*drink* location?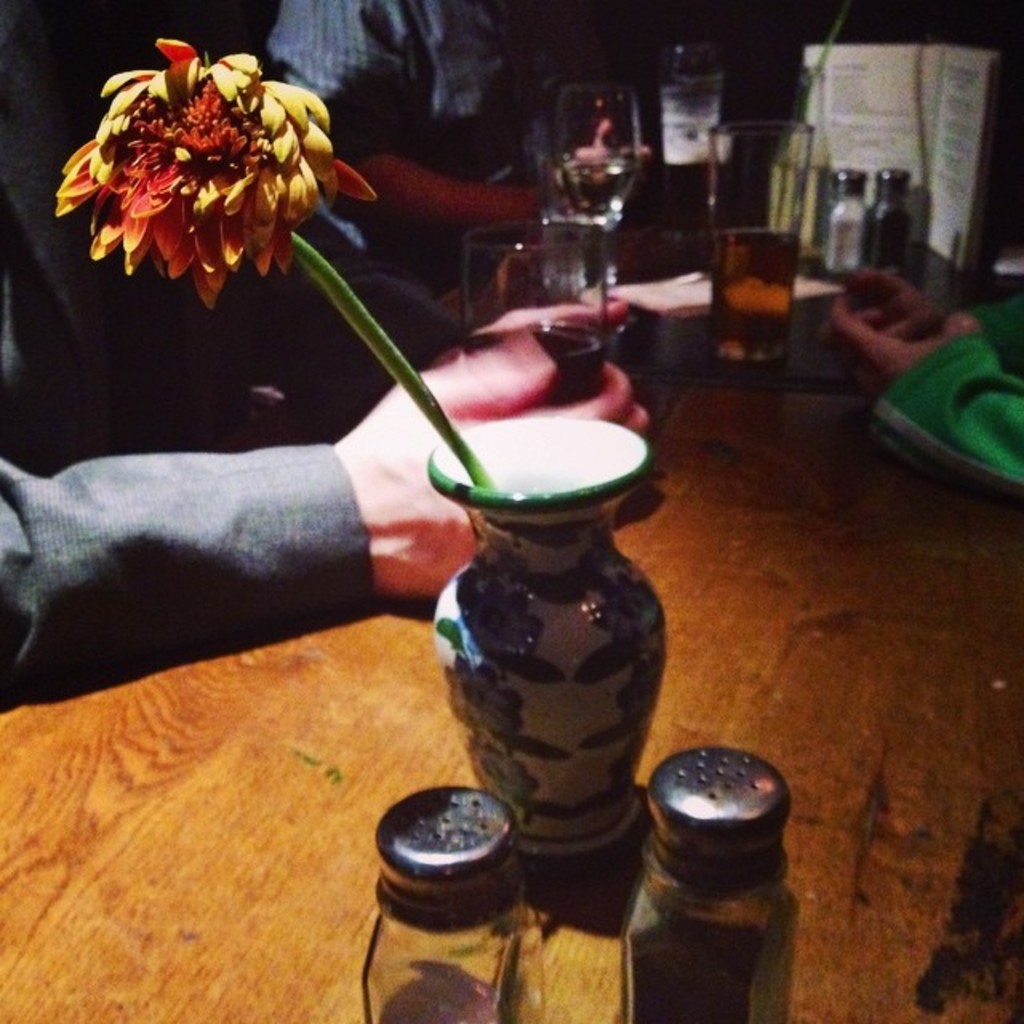
region(432, 403, 685, 933)
